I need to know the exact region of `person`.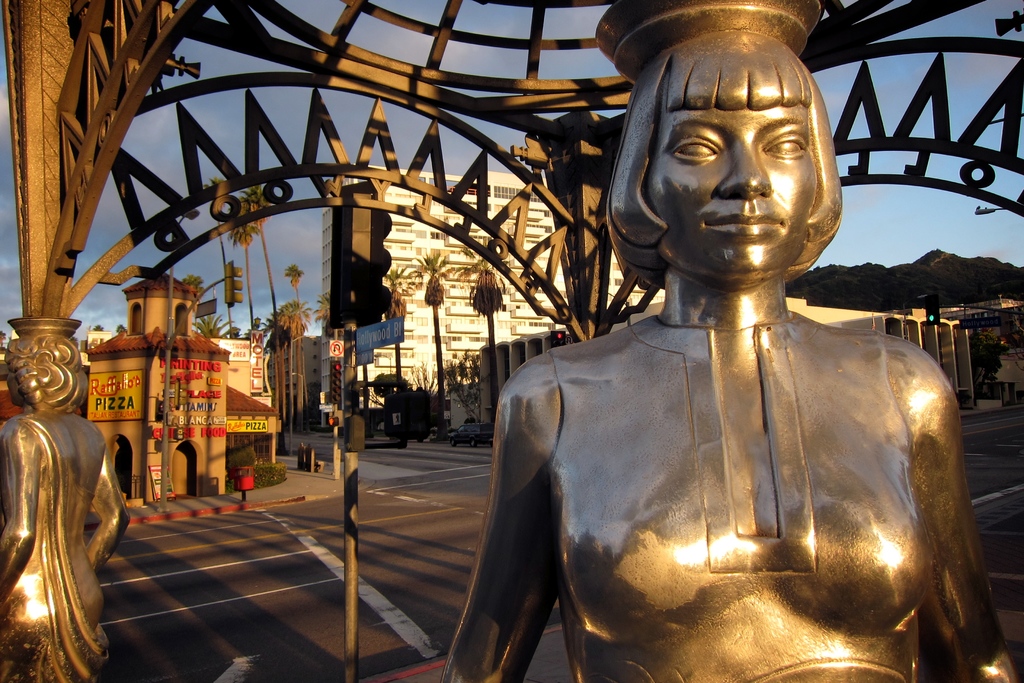
Region: region(0, 327, 127, 682).
